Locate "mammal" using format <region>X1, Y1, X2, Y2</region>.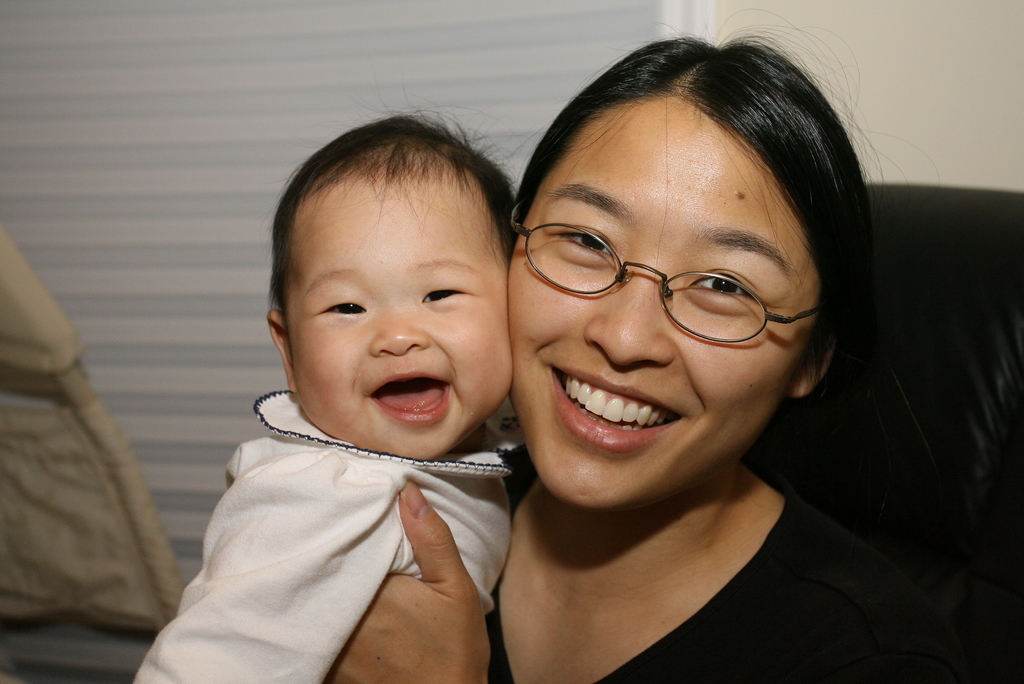
<region>129, 92, 521, 683</region>.
